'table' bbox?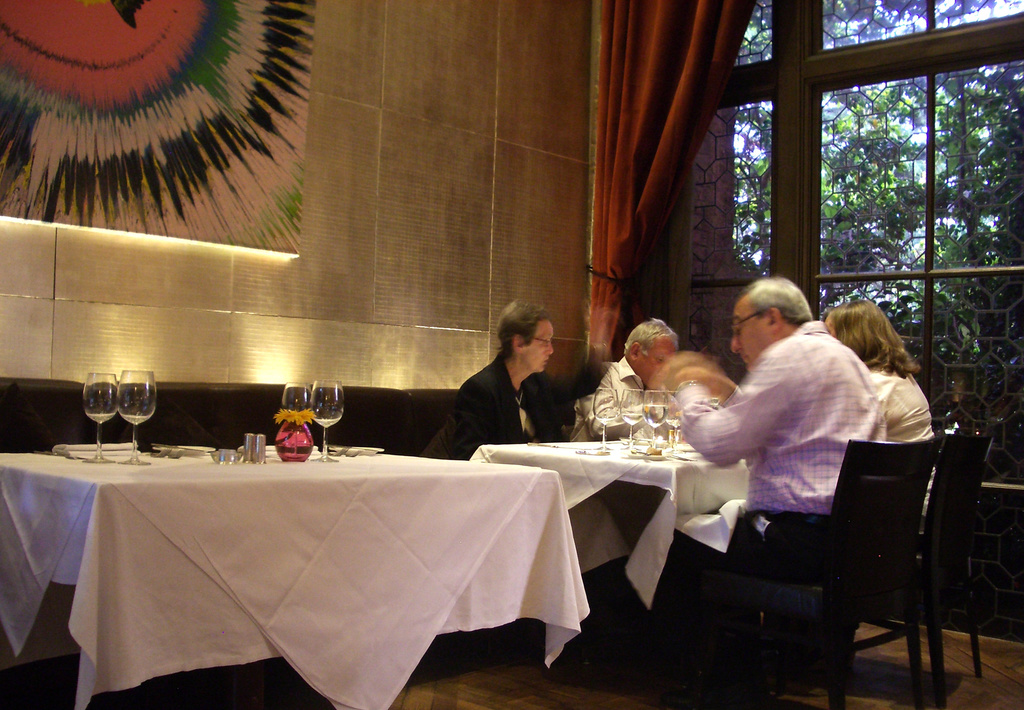
left=0, top=444, right=595, bottom=709
